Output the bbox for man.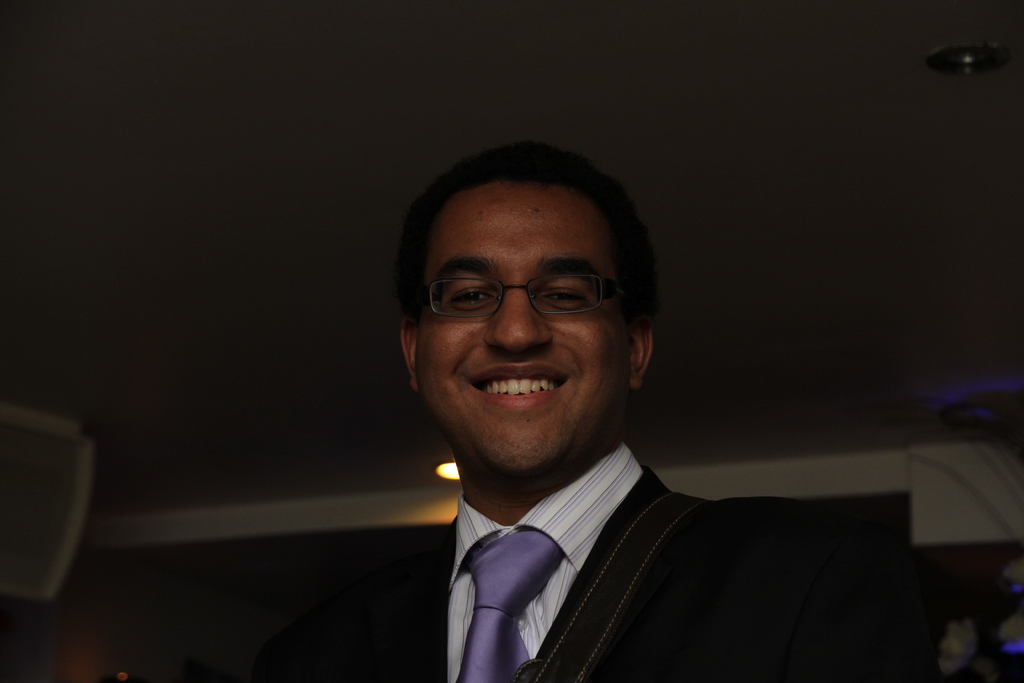
337,106,933,666.
